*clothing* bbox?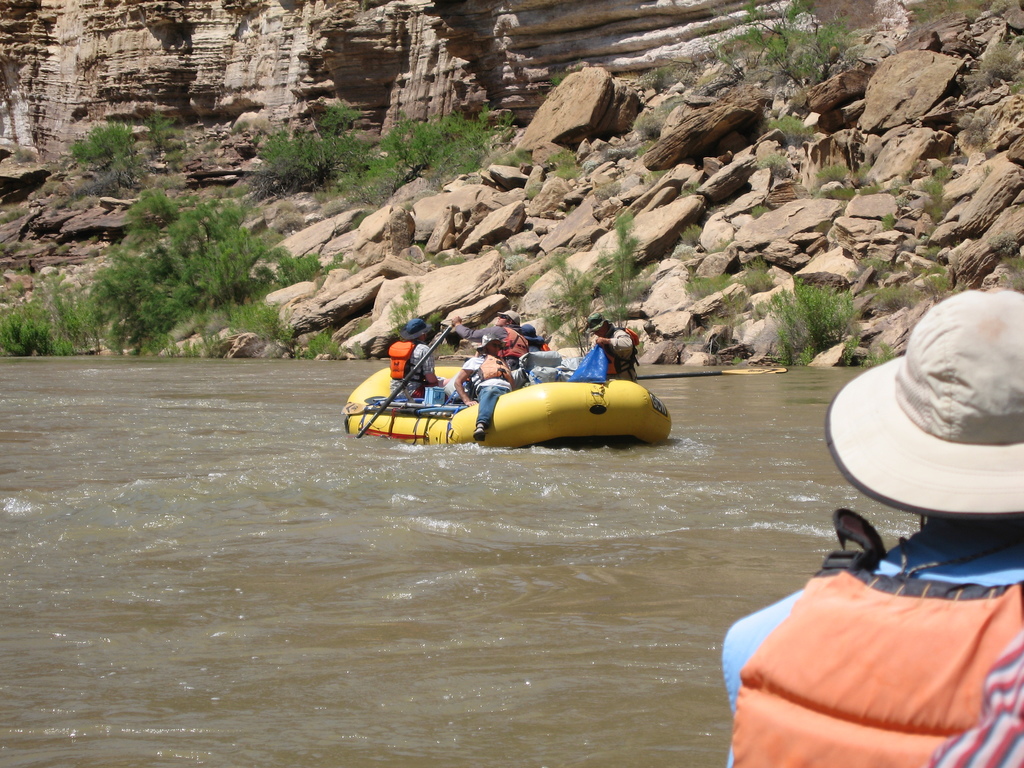
select_region(454, 320, 528, 371)
